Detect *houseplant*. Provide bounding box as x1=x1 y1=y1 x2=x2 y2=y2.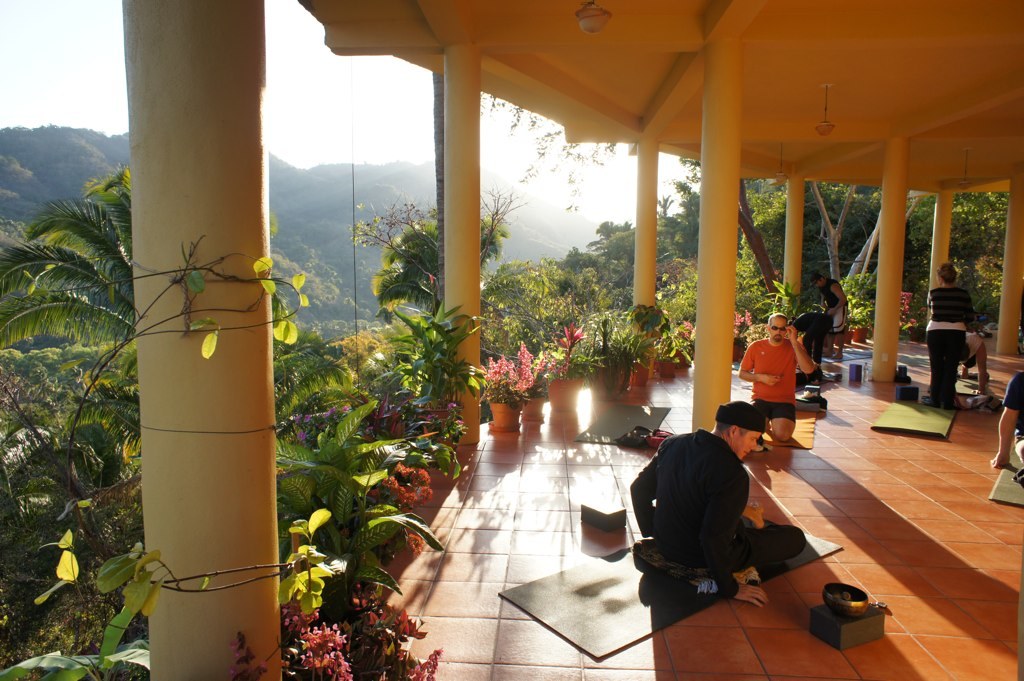
x1=845 y1=273 x2=880 y2=347.
